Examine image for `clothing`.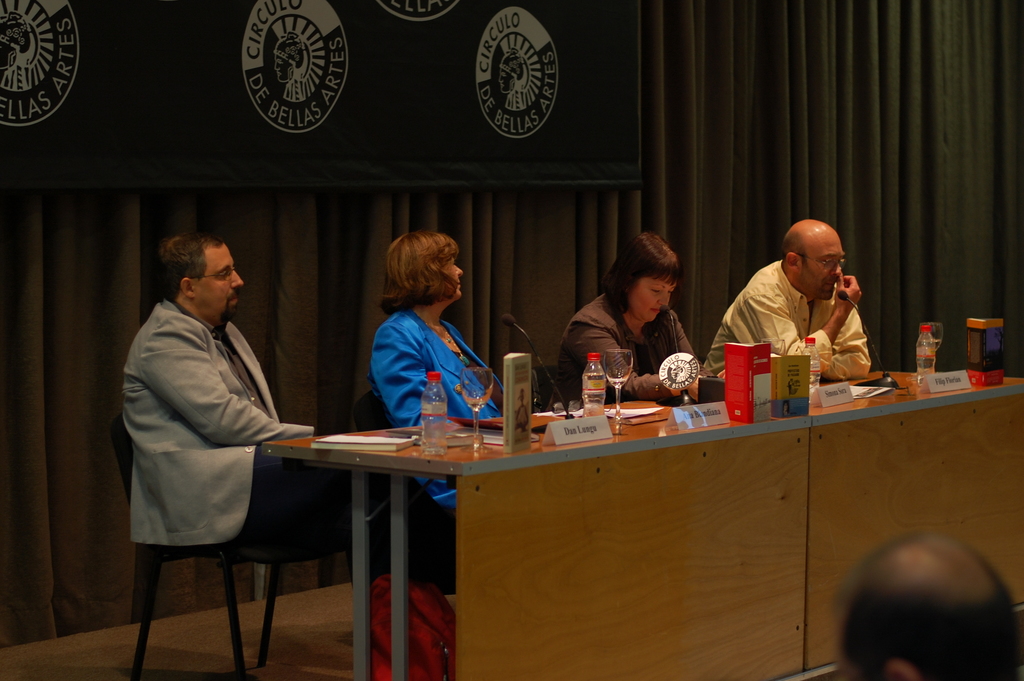
Examination result: 381 324 521 494.
